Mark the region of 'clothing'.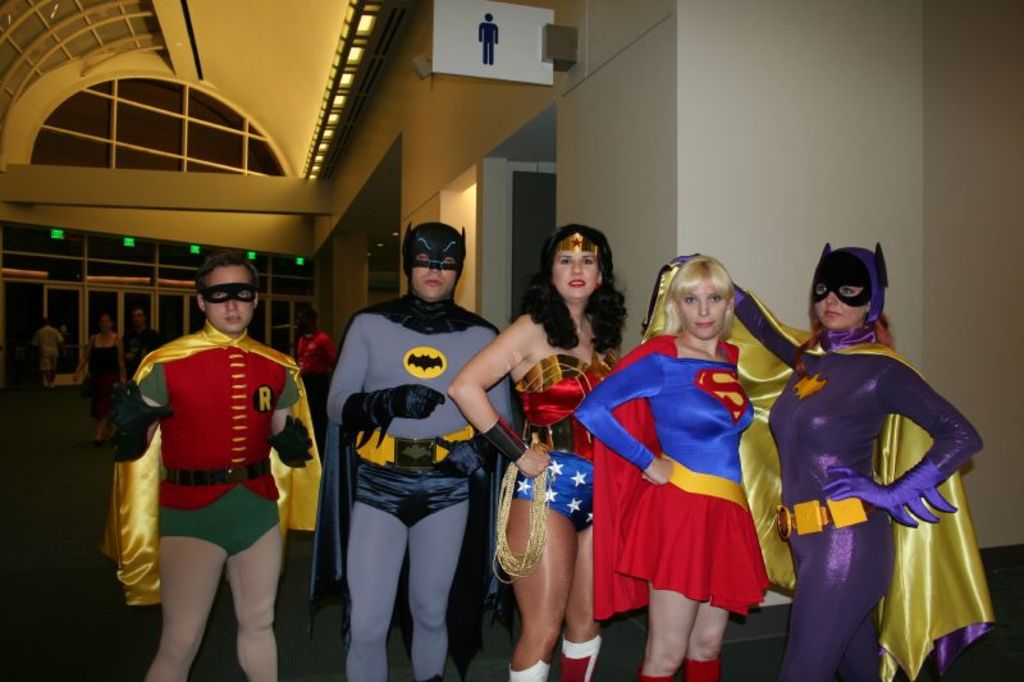
Region: region(102, 312, 328, 604).
